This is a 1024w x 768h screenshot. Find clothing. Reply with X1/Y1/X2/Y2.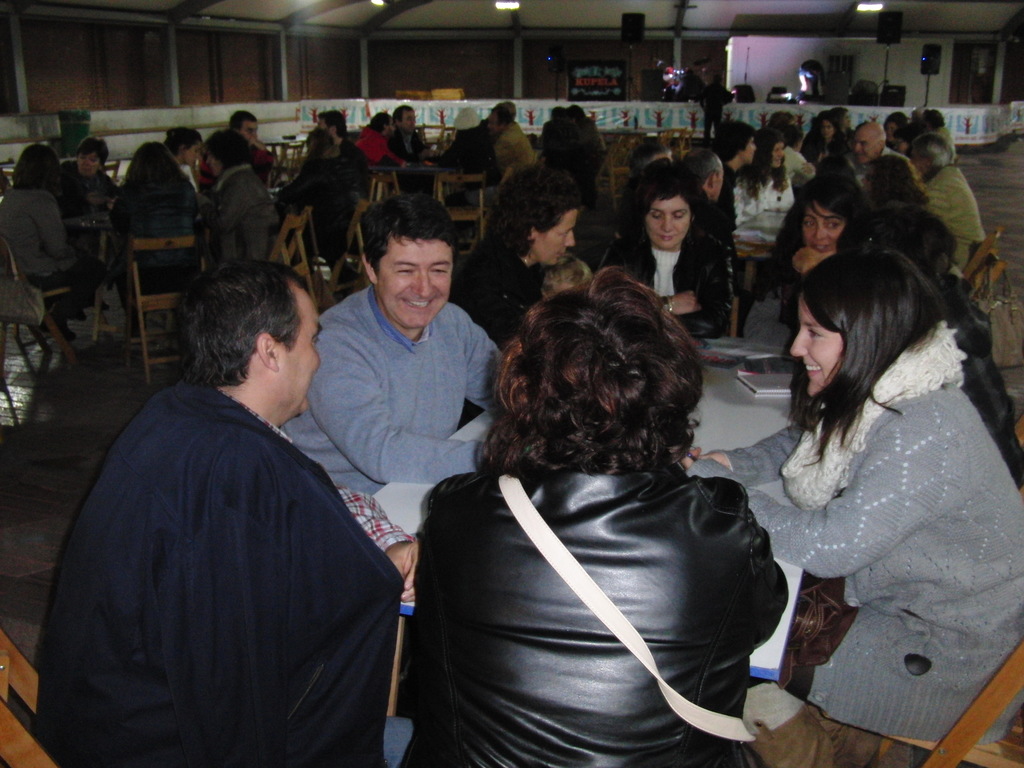
291/275/486/515.
